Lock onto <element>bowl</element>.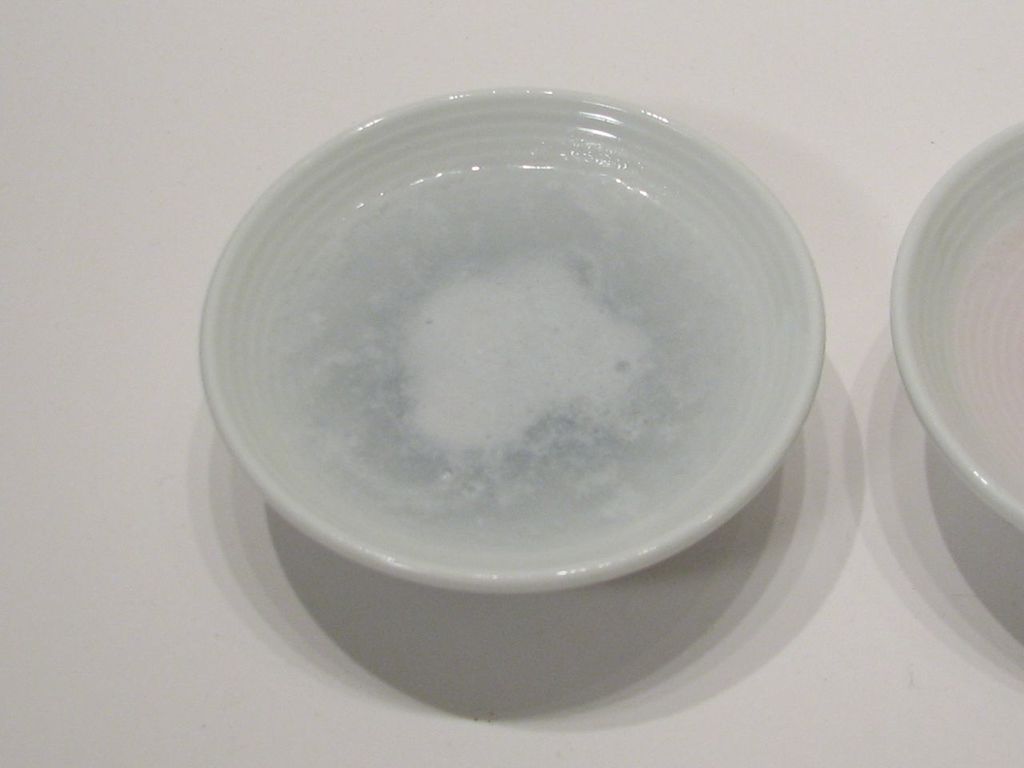
Locked: x1=889 y1=116 x2=1023 y2=532.
